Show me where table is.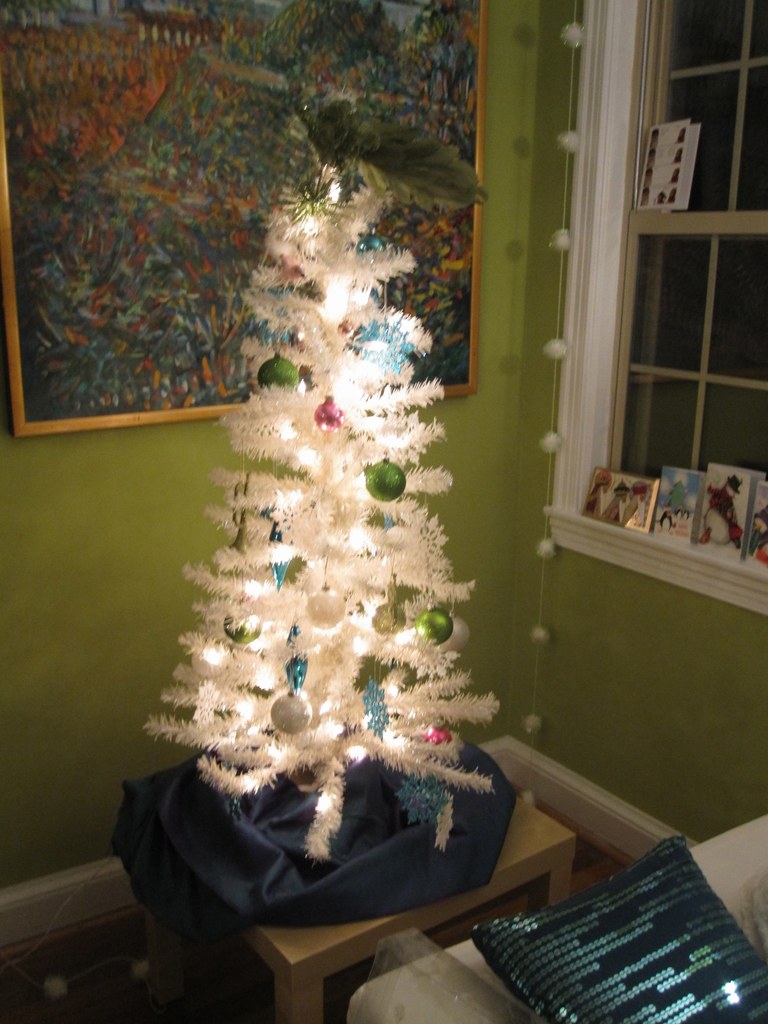
table is at <box>147,797,577,1023</box>.
